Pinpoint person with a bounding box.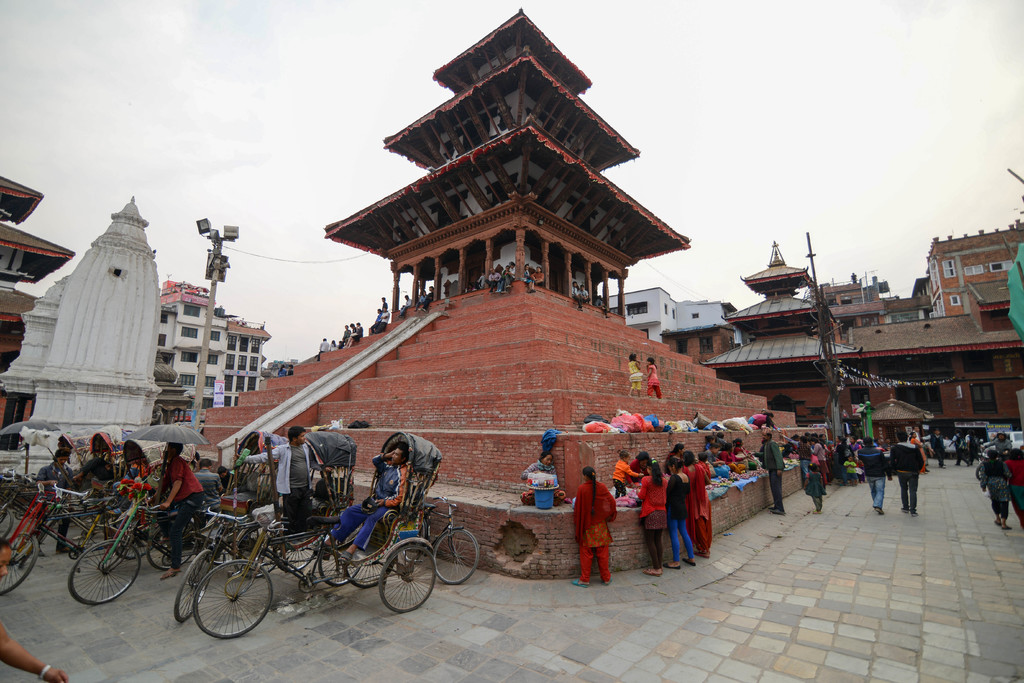
<bbox>571, 461, 621, 582</bbox>.
